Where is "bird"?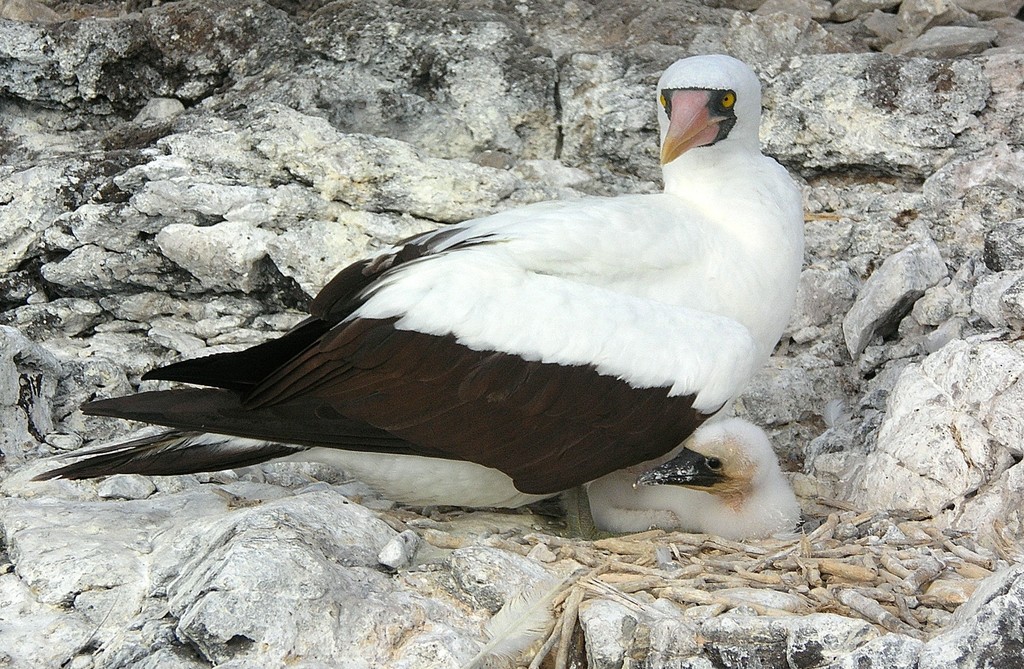
x1=38, y1=62, x2=843, y2=544.
